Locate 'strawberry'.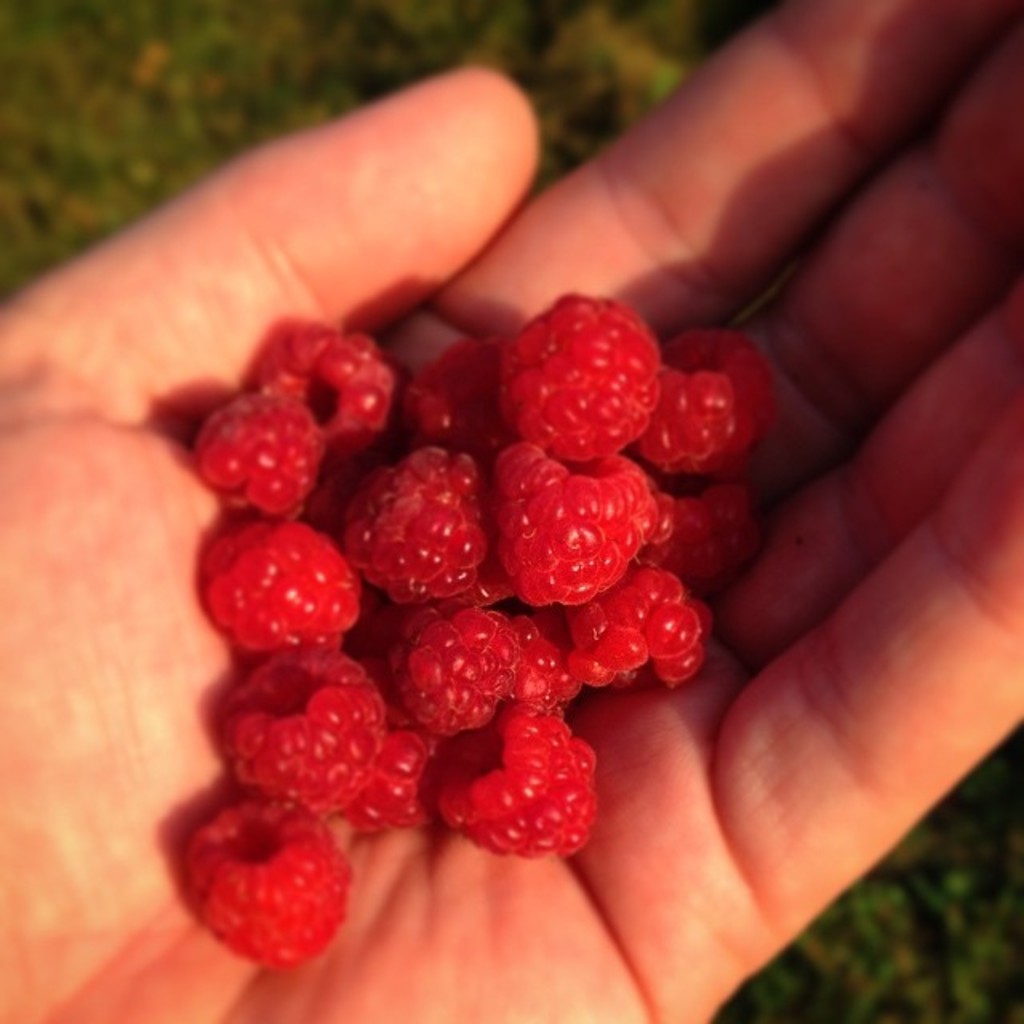
Bounding box: {"x1": 346, "y1": 451, "x2": 501, "y2": 602}.
